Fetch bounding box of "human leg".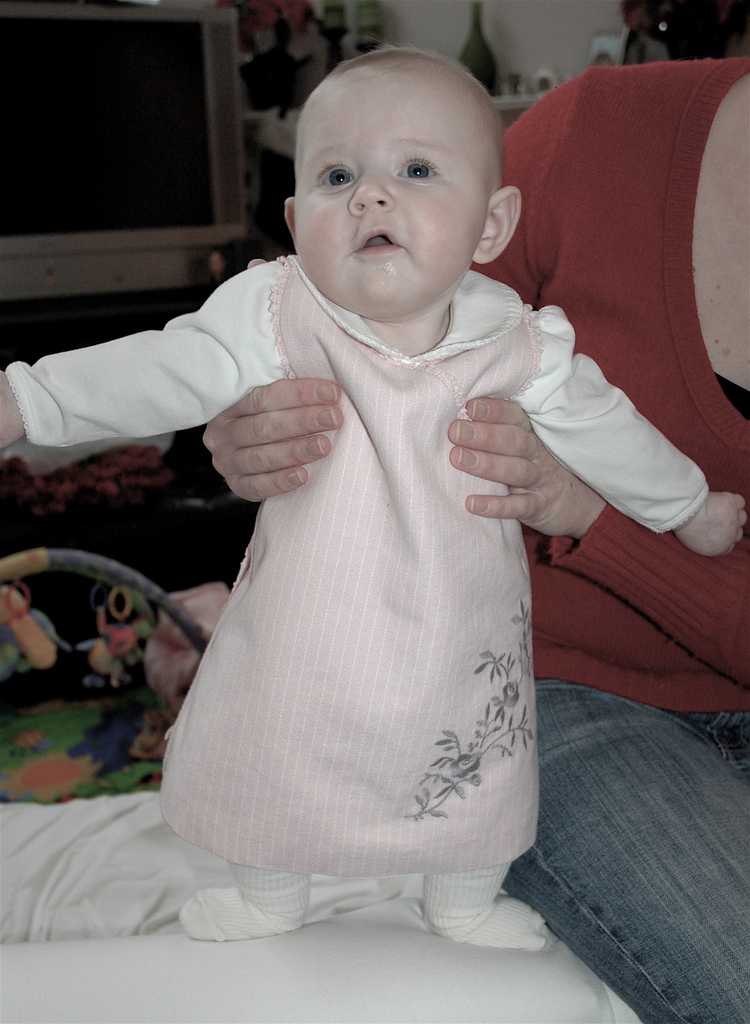
Bbox: BBox(180, 595, 312, 941).
